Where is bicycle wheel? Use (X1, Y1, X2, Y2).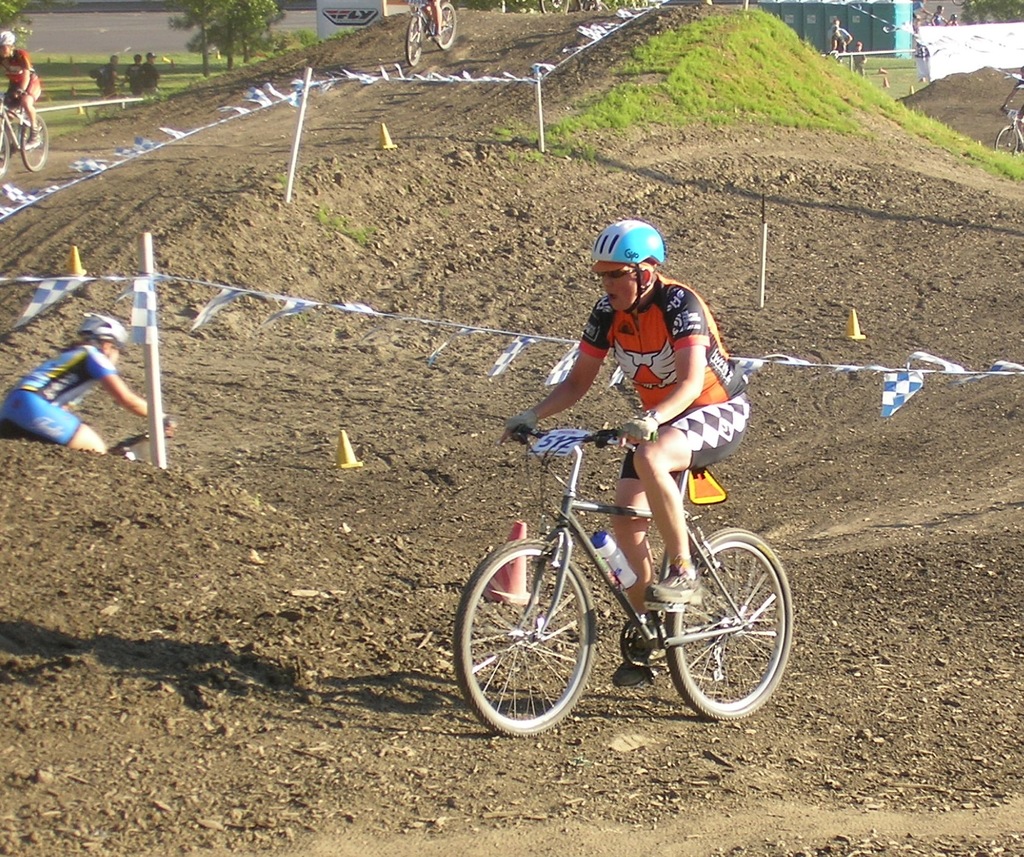
(994, 126, 1016, 157).
